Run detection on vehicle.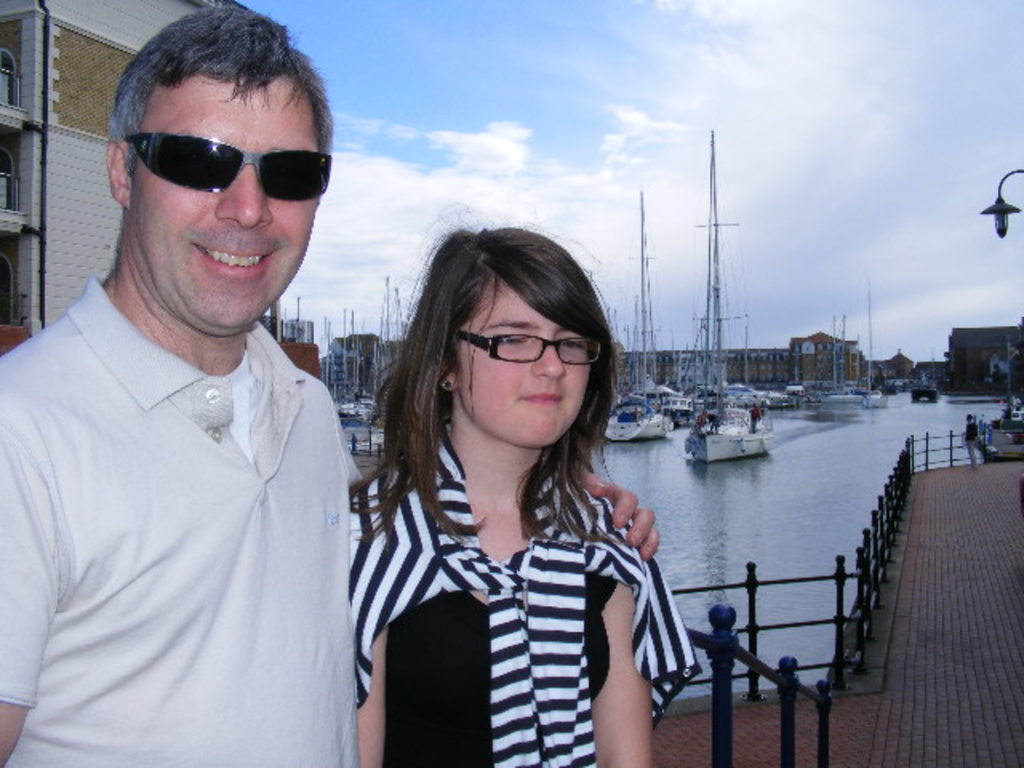
Result: (left=672, top=395, right=795, bottom=464).
